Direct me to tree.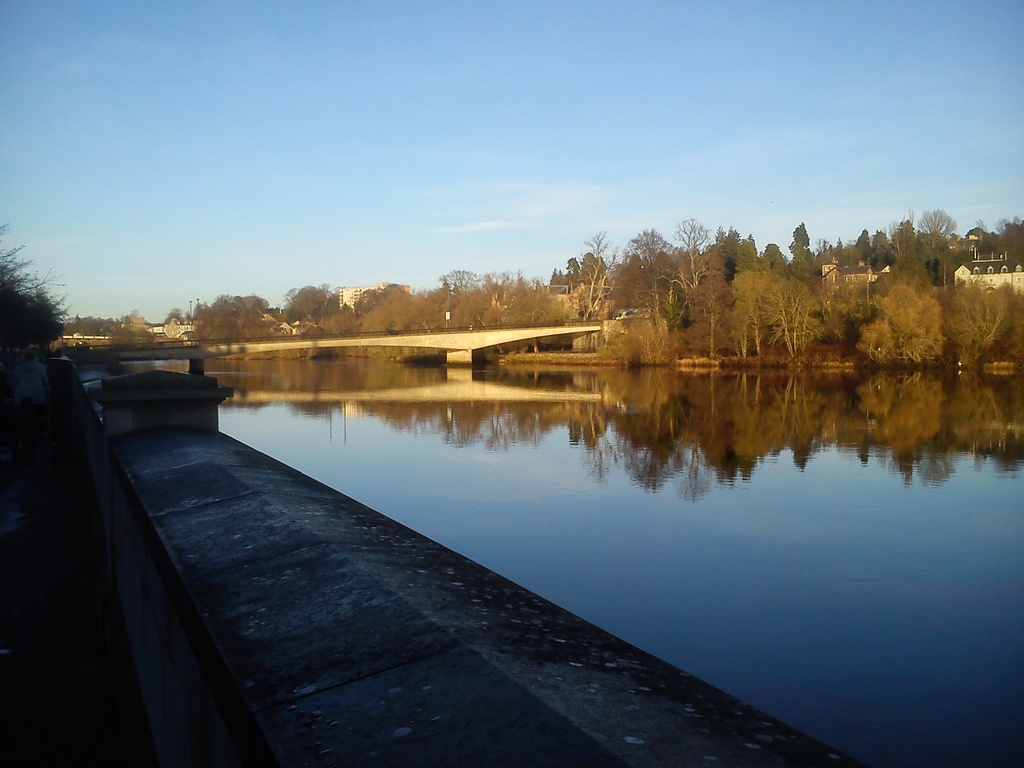
Direction: (933, 269, 1023, 374).
